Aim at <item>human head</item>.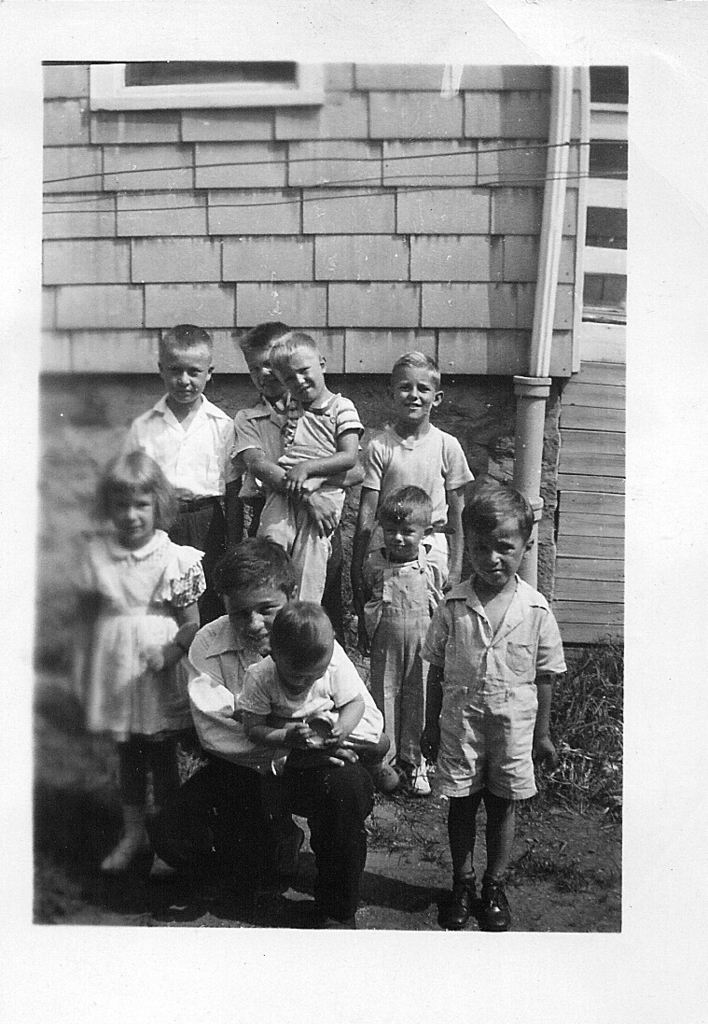
Aimed at [x1=268, y1=601, x2=337, y2=692].
